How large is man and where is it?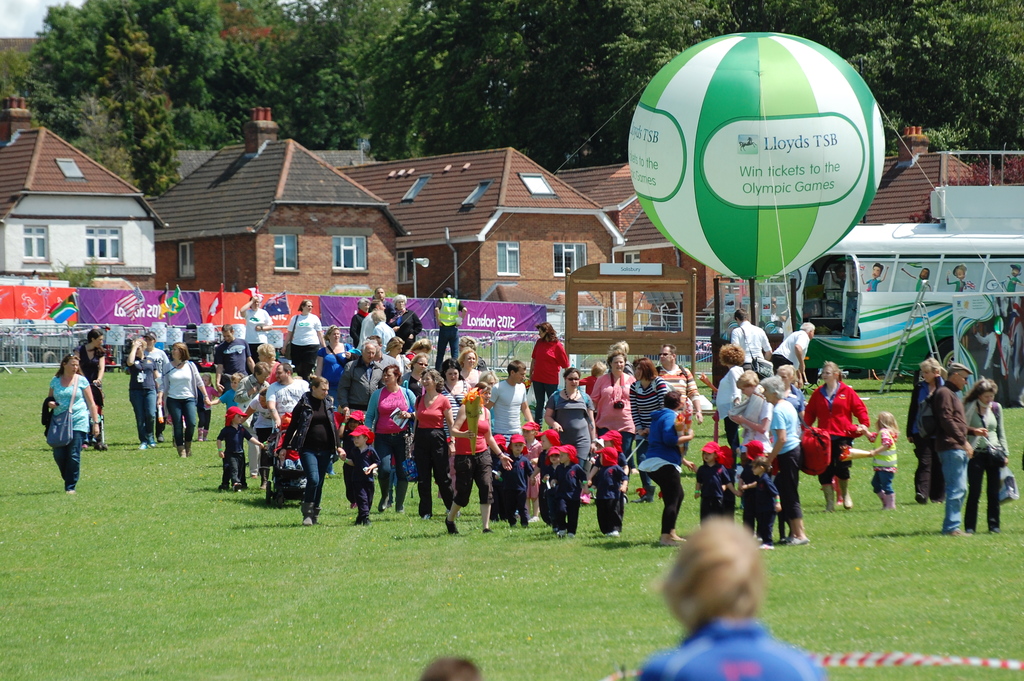
Bounding box: <bbox>730, 308, 772, 380</bbox>.
